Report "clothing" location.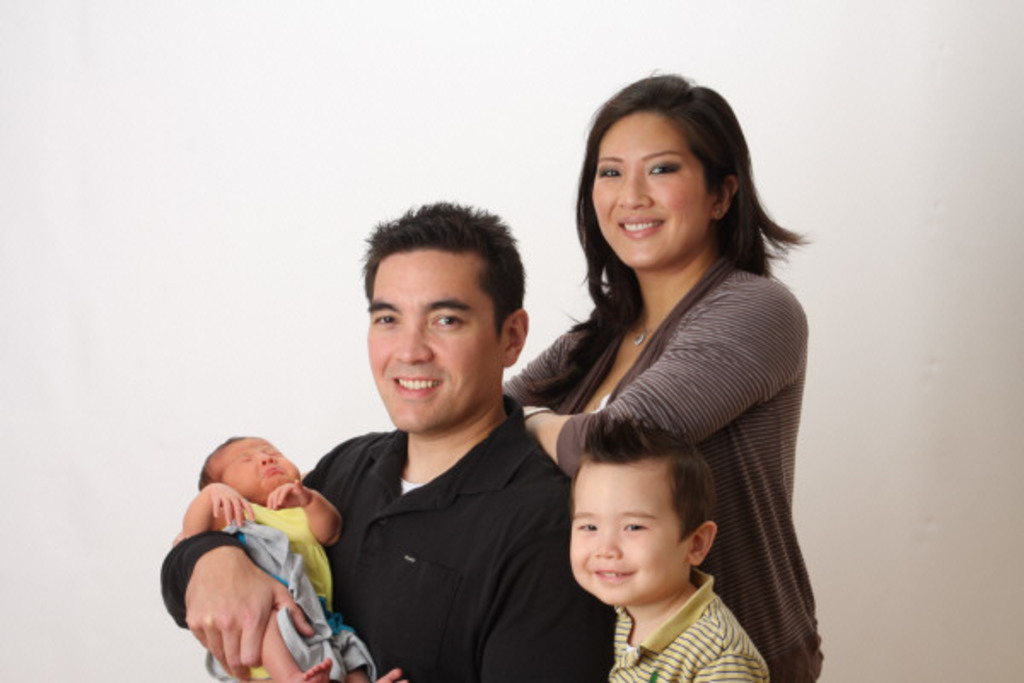
Report: crop(159, 420, 628, 681).
